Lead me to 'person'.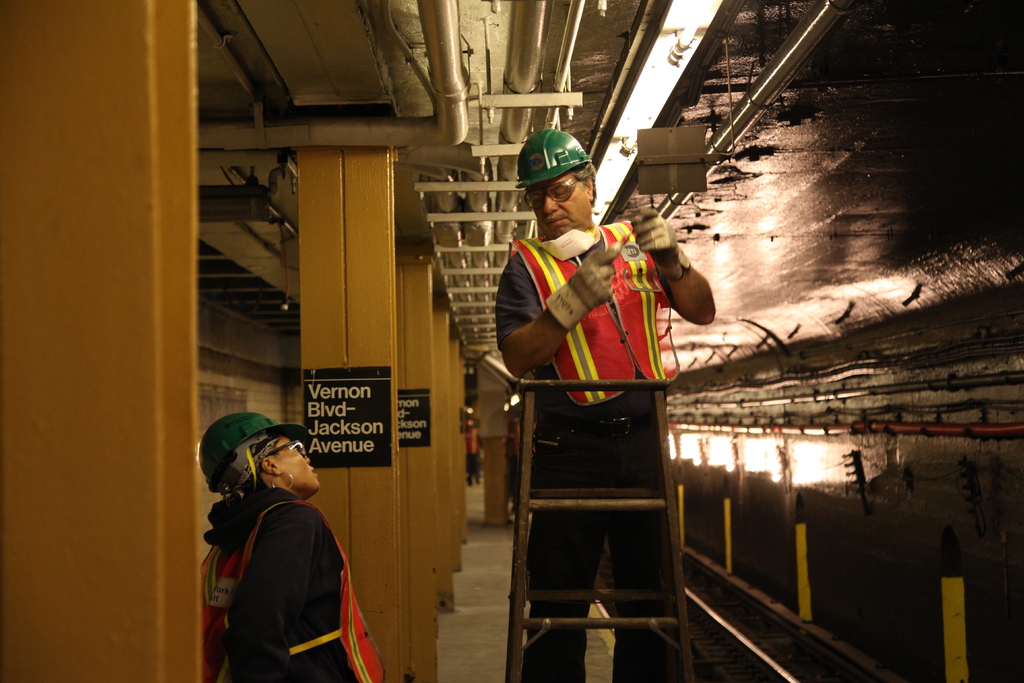
Lead to 202 408 392 682.
